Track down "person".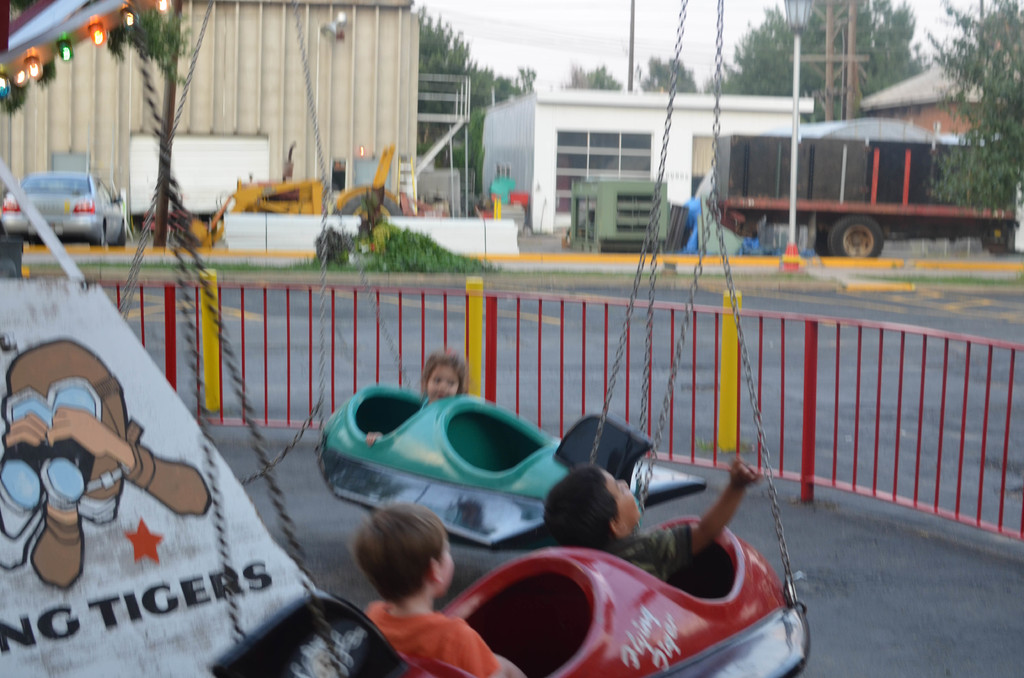
Tracked to 367, 349, 470, 448.
